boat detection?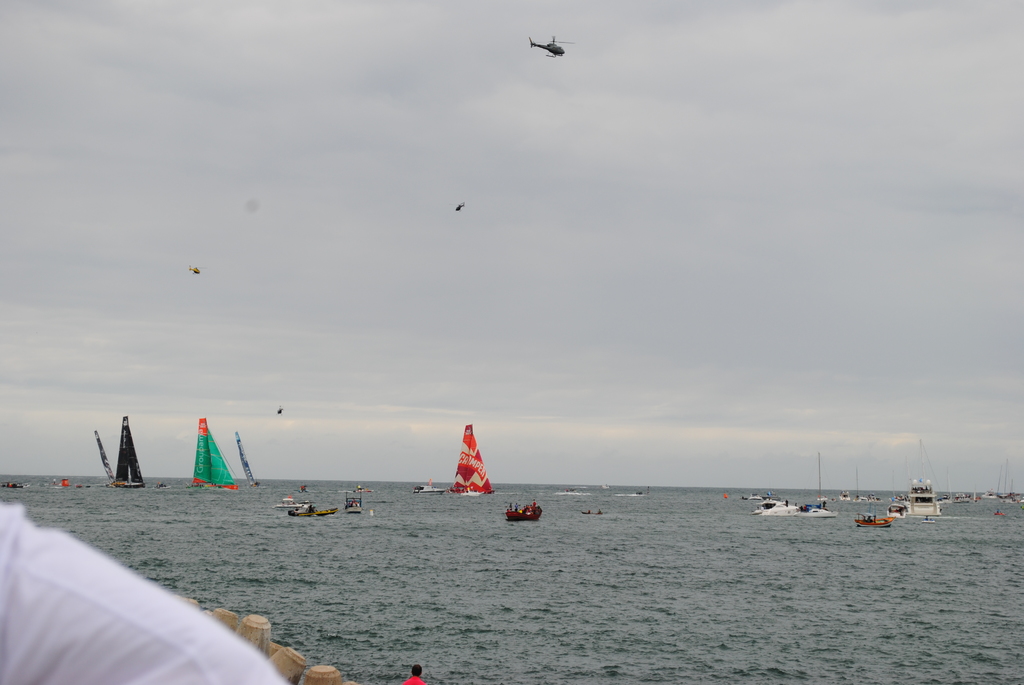
BBox(410, 478, 442, 496)
